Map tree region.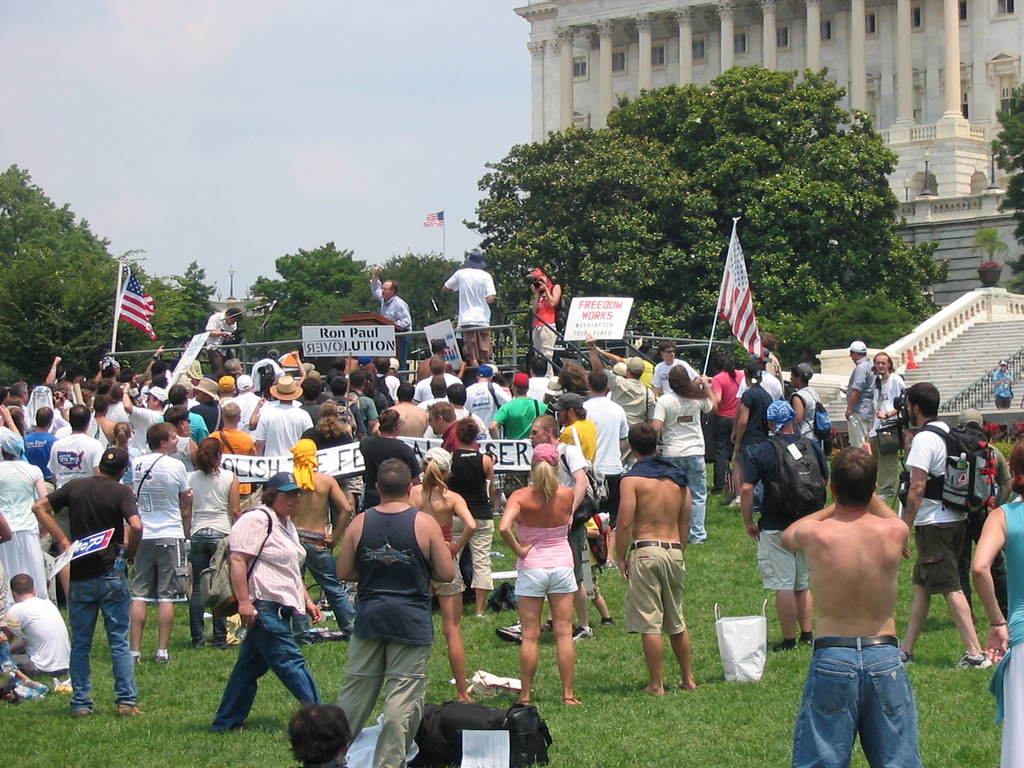
Mapped to (x1=376, y1=238, x2=472, y2=369).
